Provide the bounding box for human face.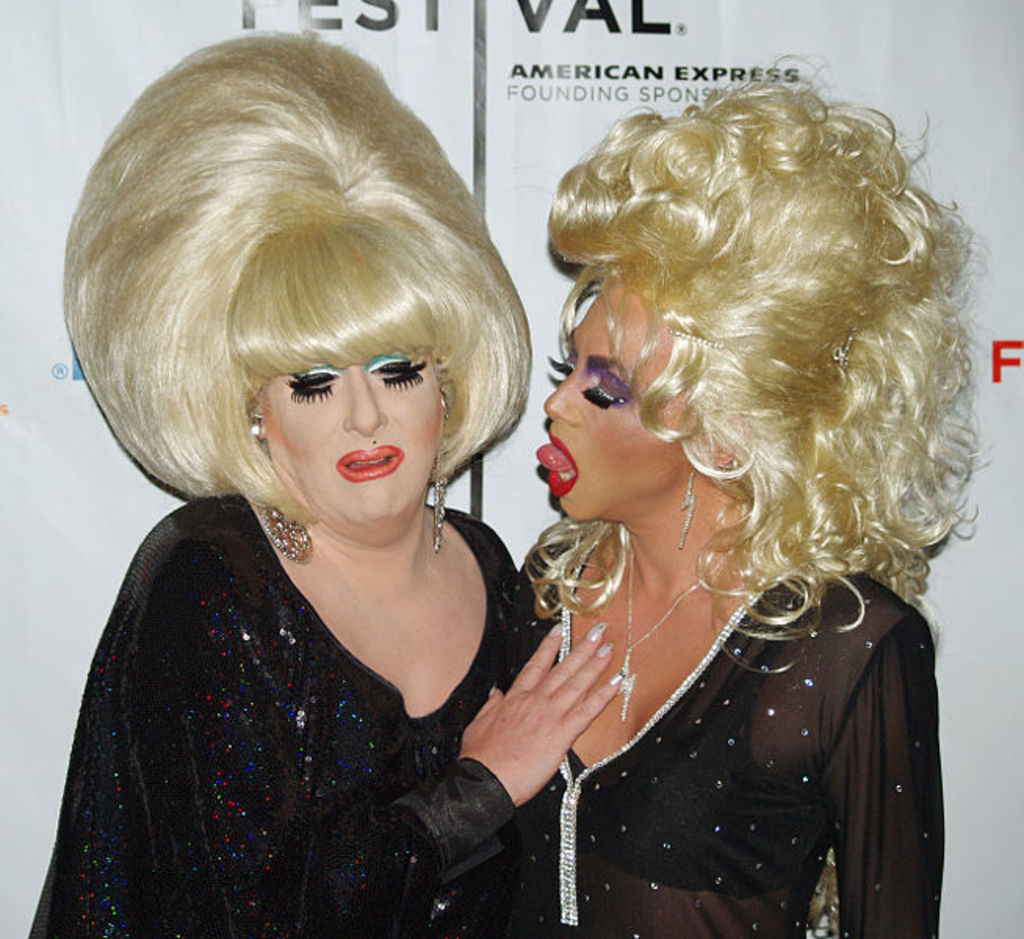
crop(254, 352, 440, 529).
